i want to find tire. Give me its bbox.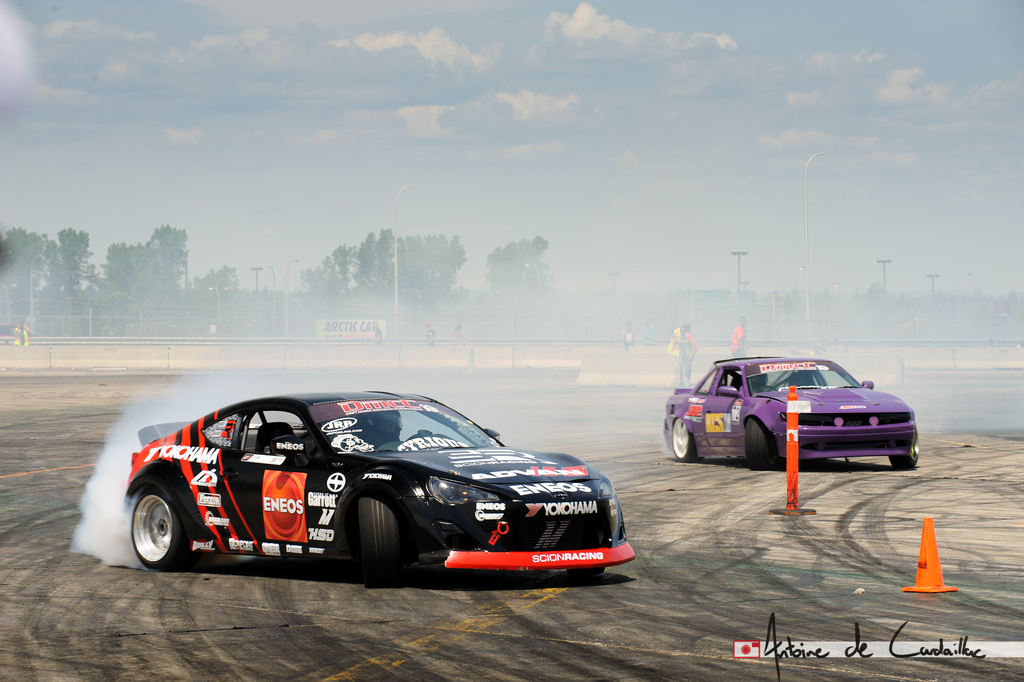
746 418 776 470.
